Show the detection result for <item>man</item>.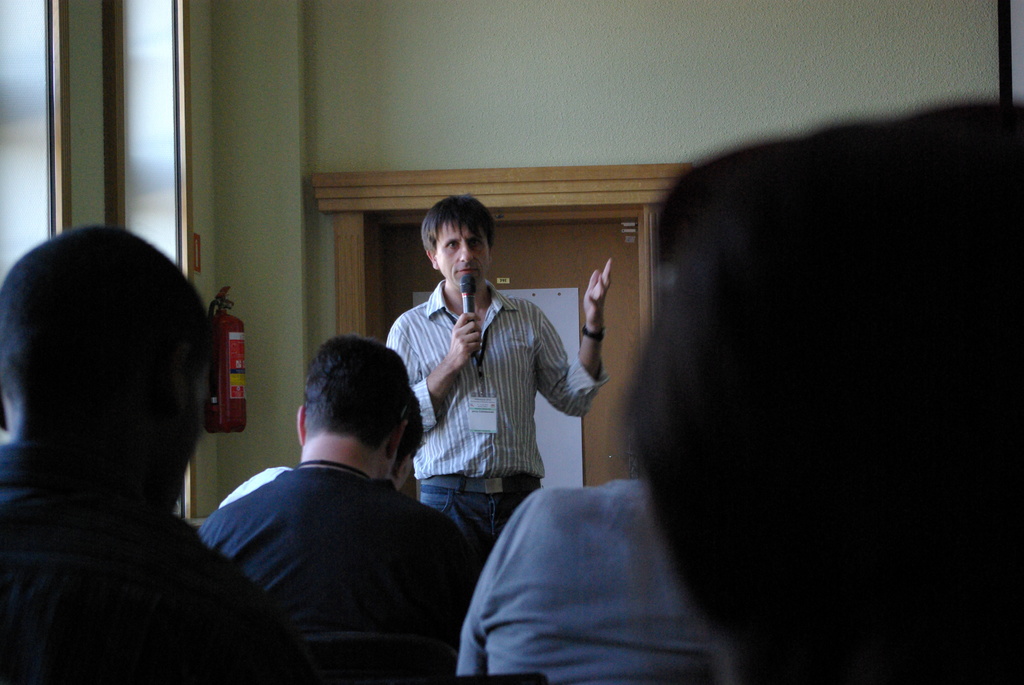
<box>0,226,339,684</box>.
